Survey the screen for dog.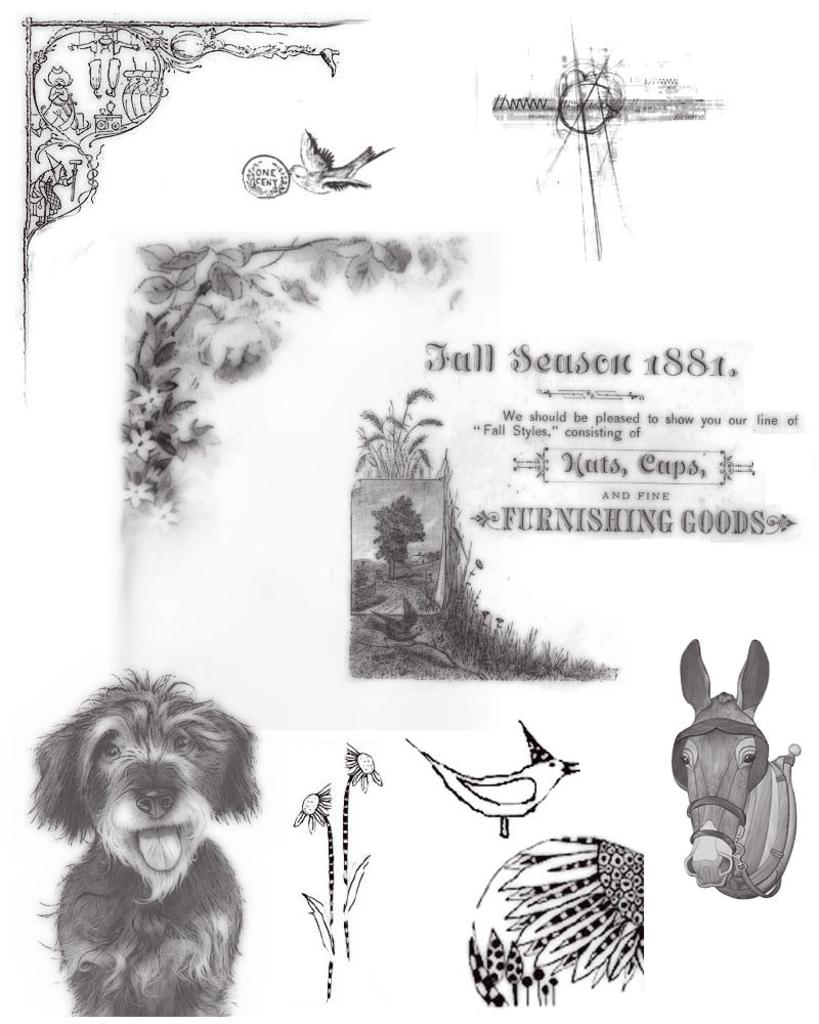
Survey found: 26,666,258,1016.
